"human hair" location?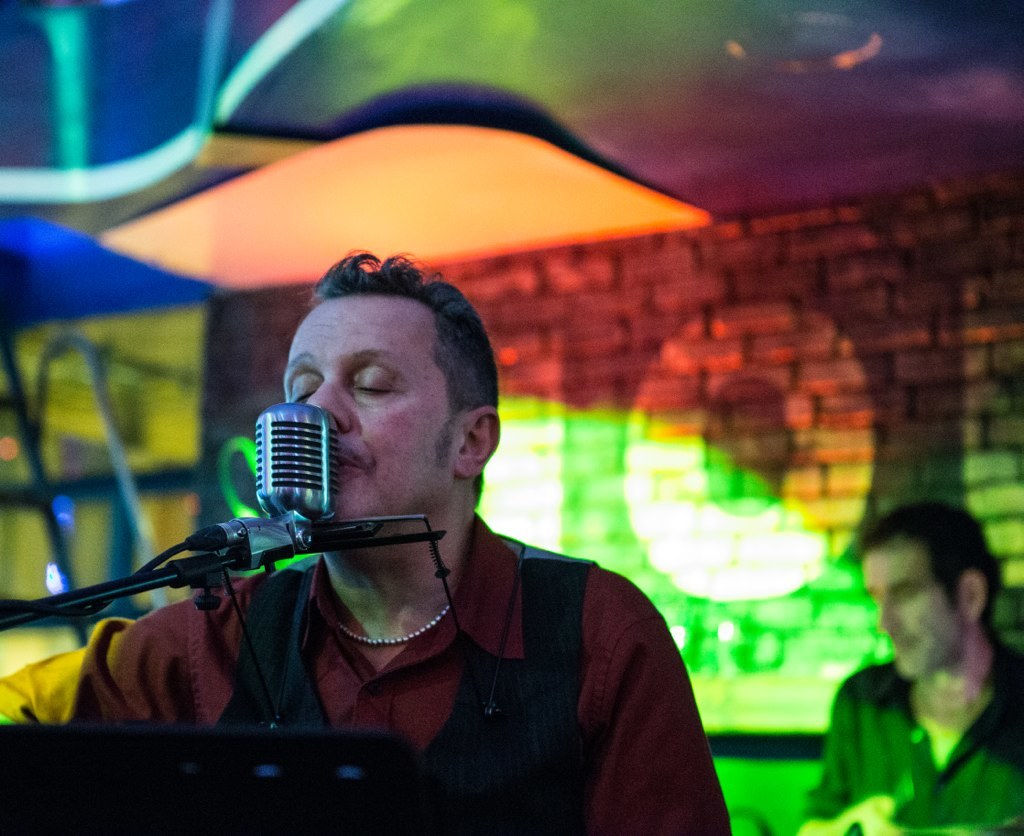
[x1=308, y1=247, x2=500, y2=462]
